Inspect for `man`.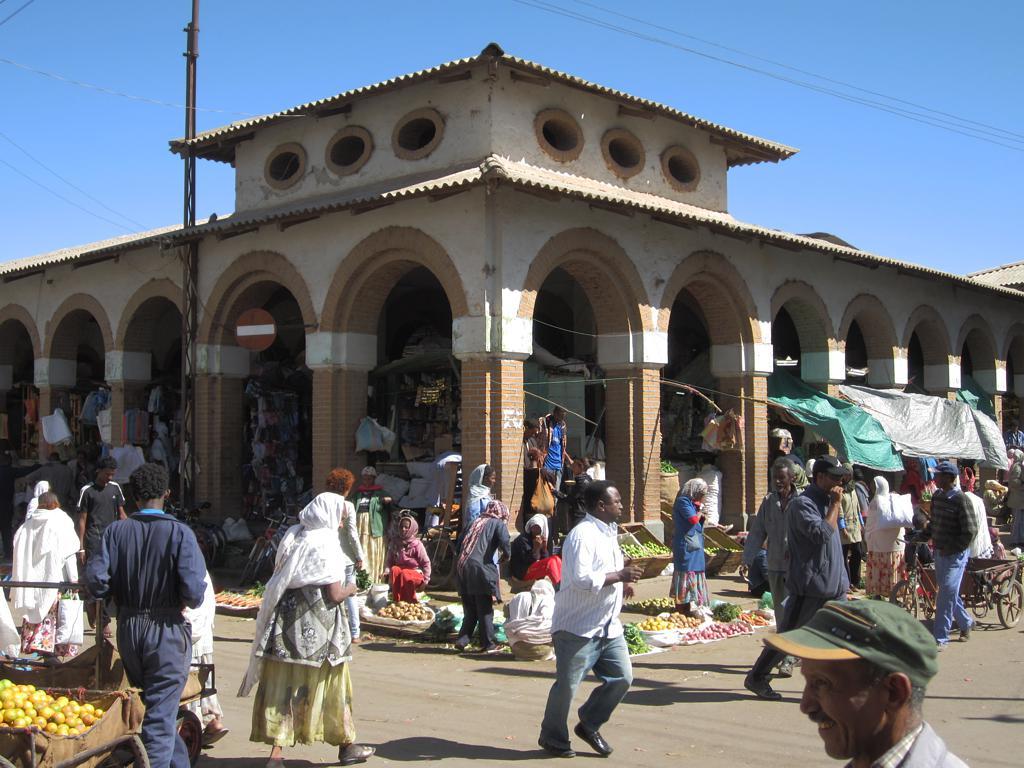
Inspection: select_region(961, 486, 994, 571).
